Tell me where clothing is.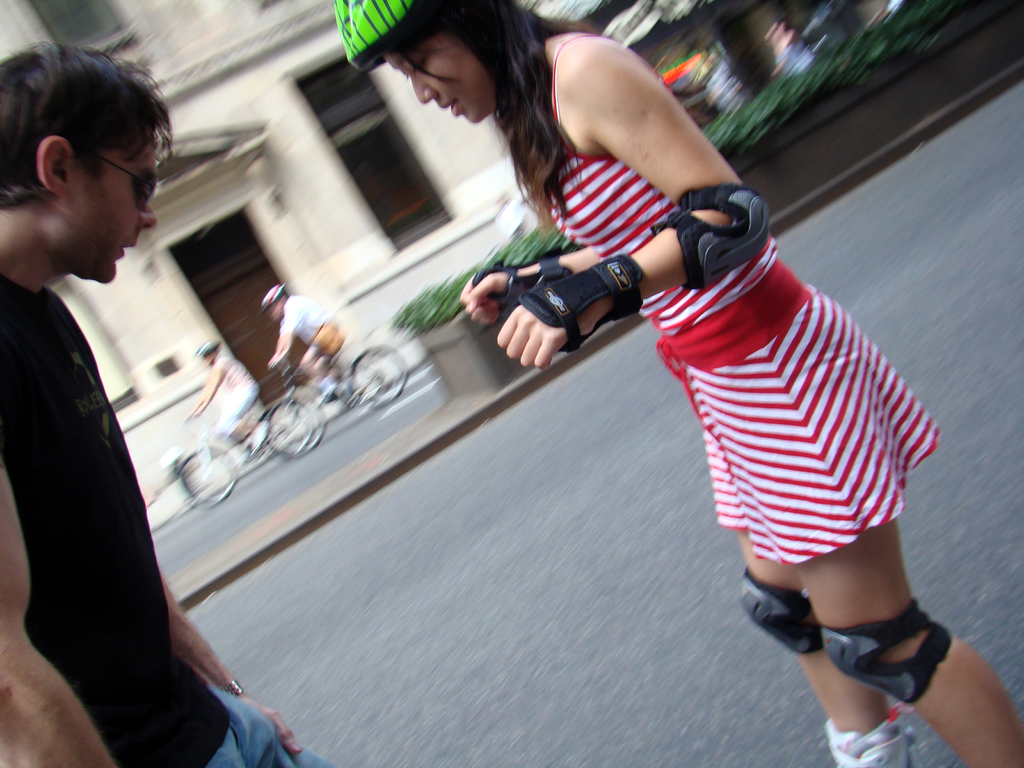
clothing is at 541/31/941/563.
